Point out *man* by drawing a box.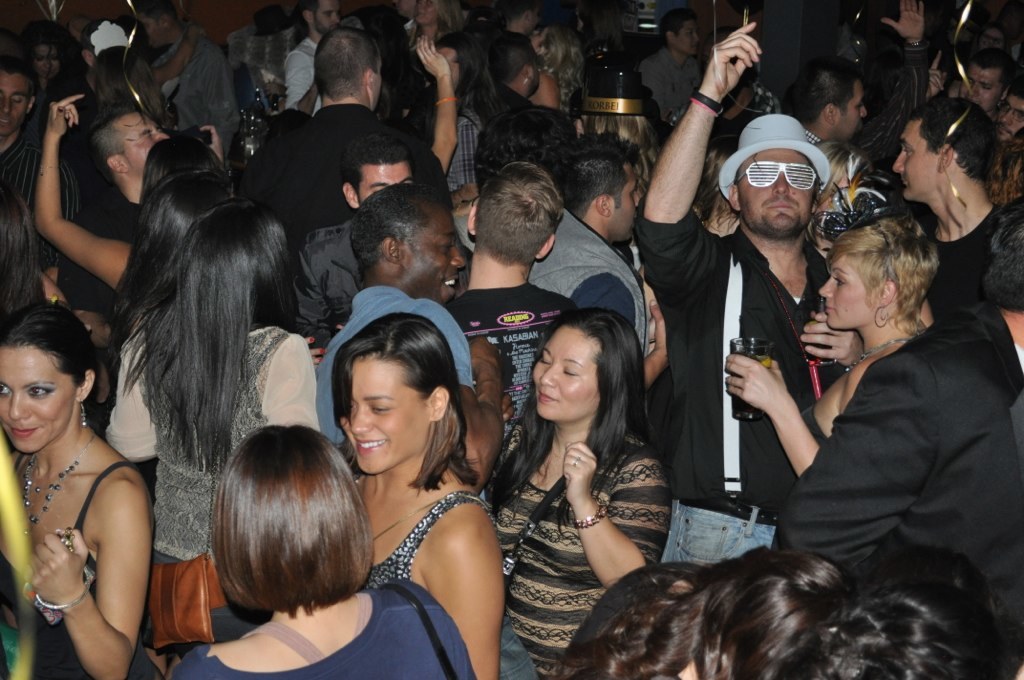
(312,187,507,494).
